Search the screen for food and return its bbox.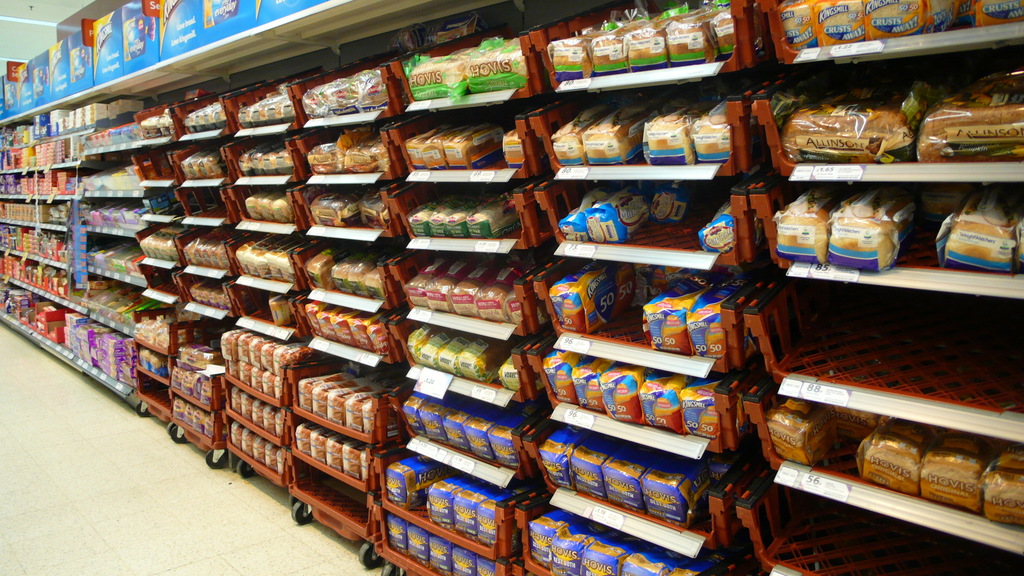
Found: 241,234,279,274.
